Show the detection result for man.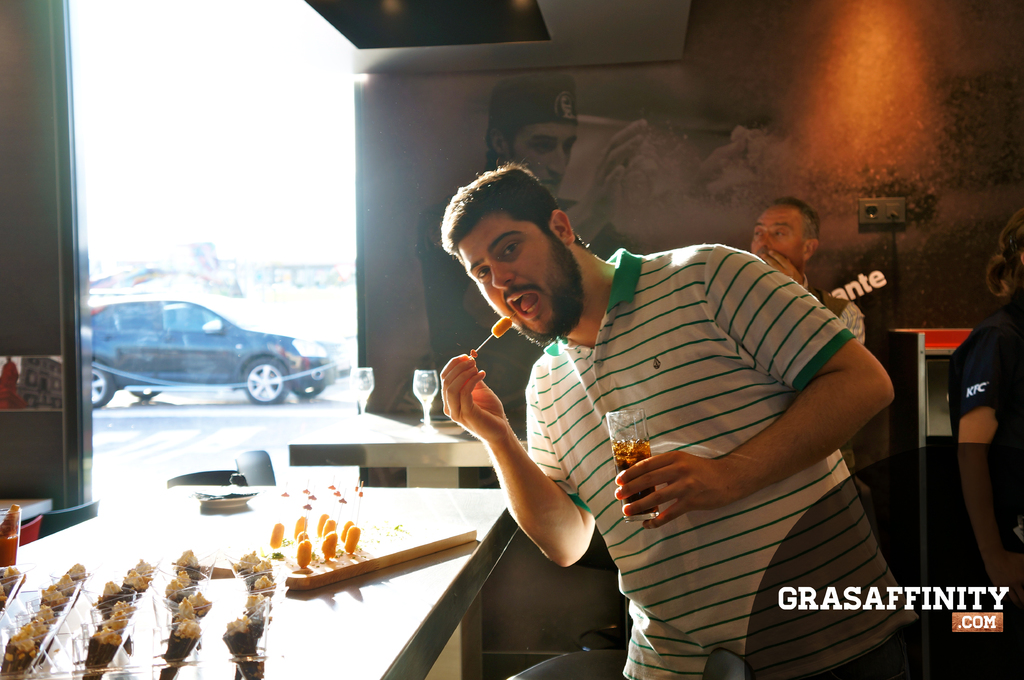
412 167 956 679.
